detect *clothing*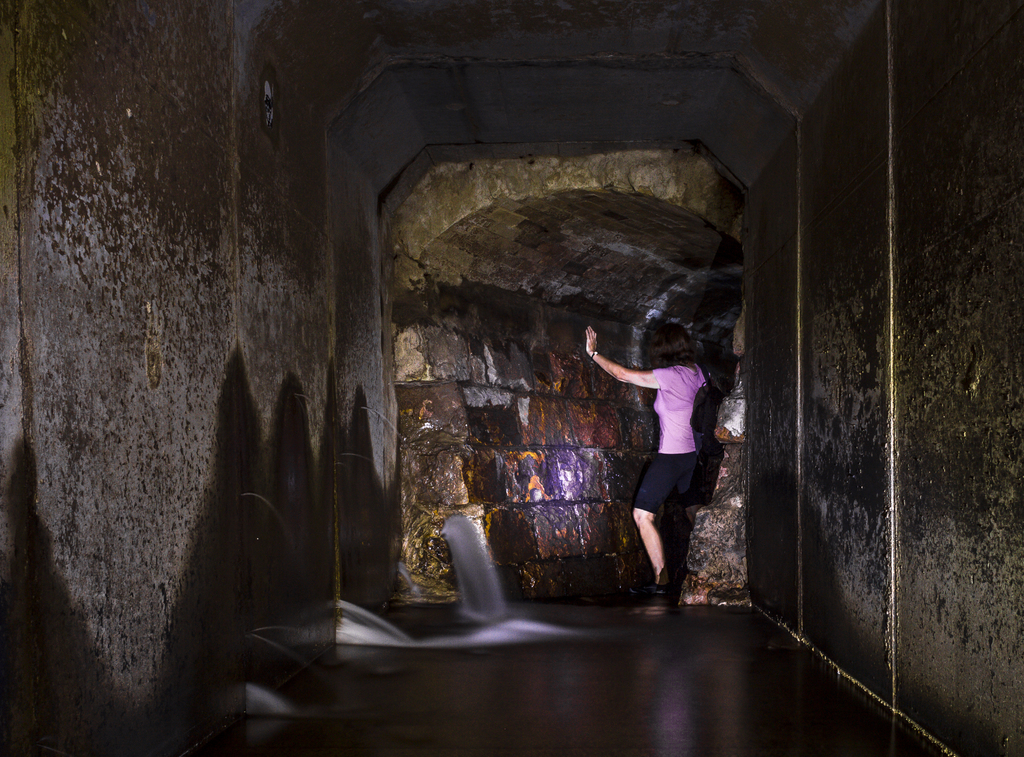
632, 350, 712, 522
